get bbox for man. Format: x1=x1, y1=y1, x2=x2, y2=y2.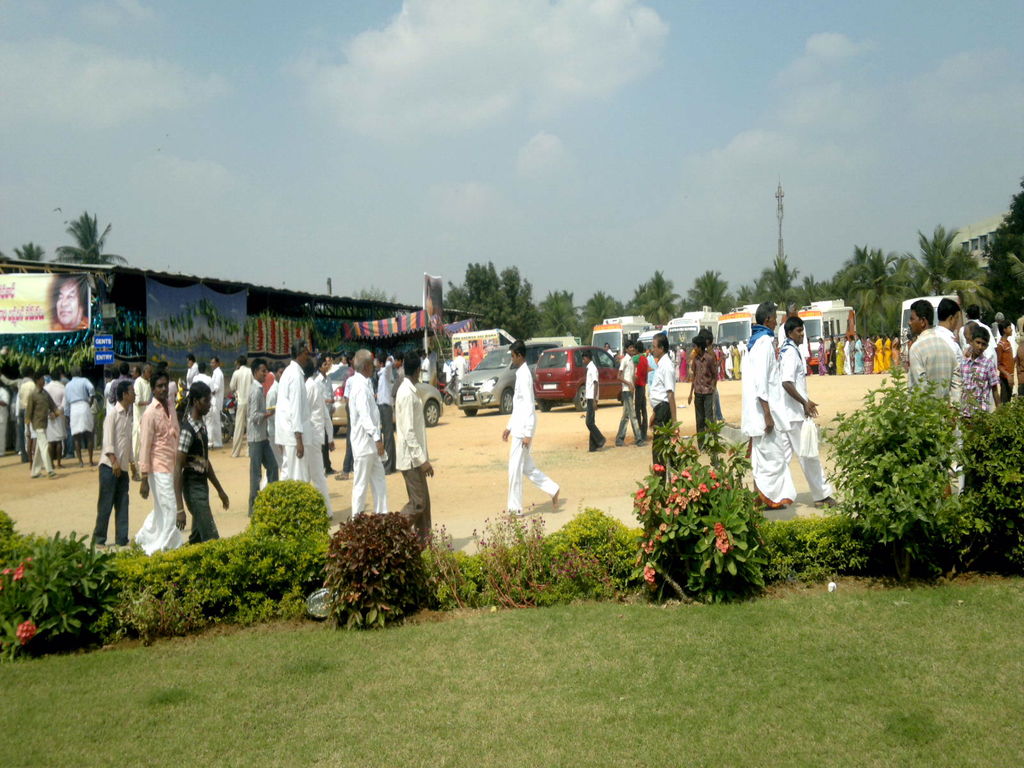
x1=501, y1=342, x2=561, y2=514.
